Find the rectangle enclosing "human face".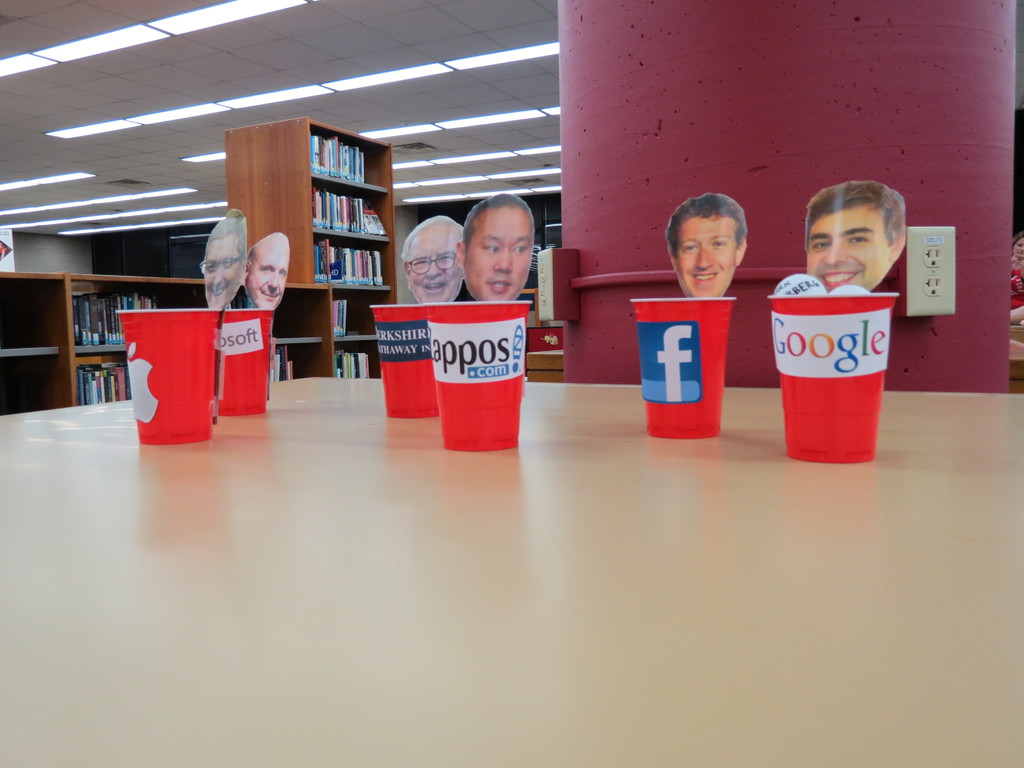
677:219:729:296.
